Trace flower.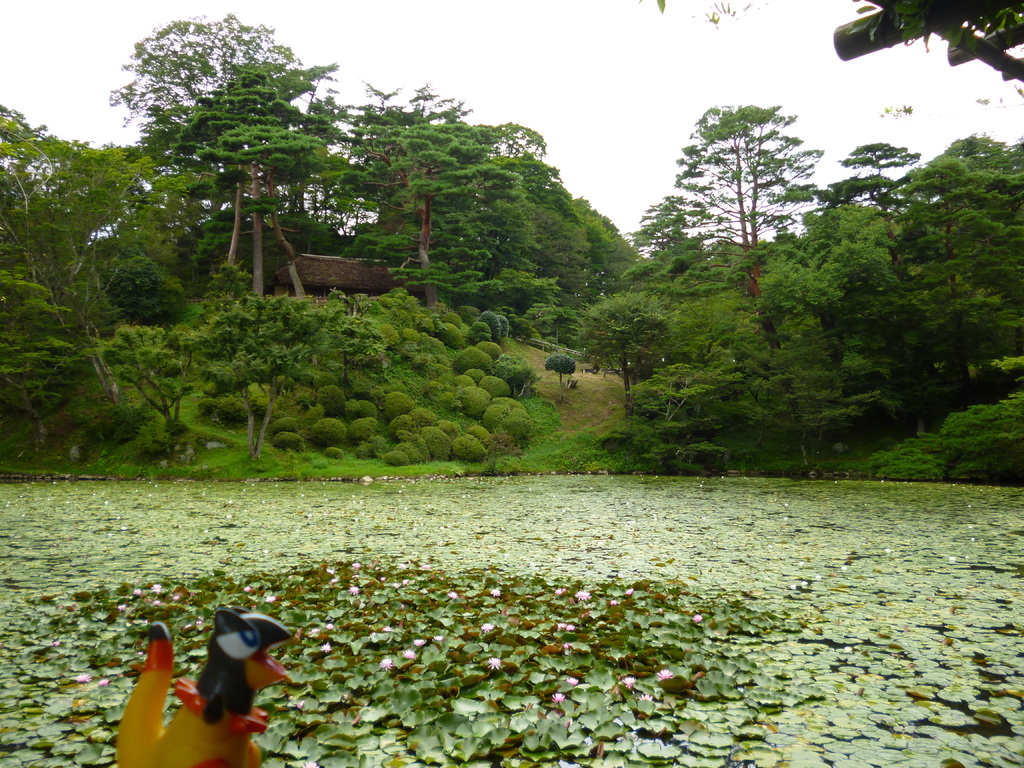
Traced to locate(303, 761, 316, 767).
